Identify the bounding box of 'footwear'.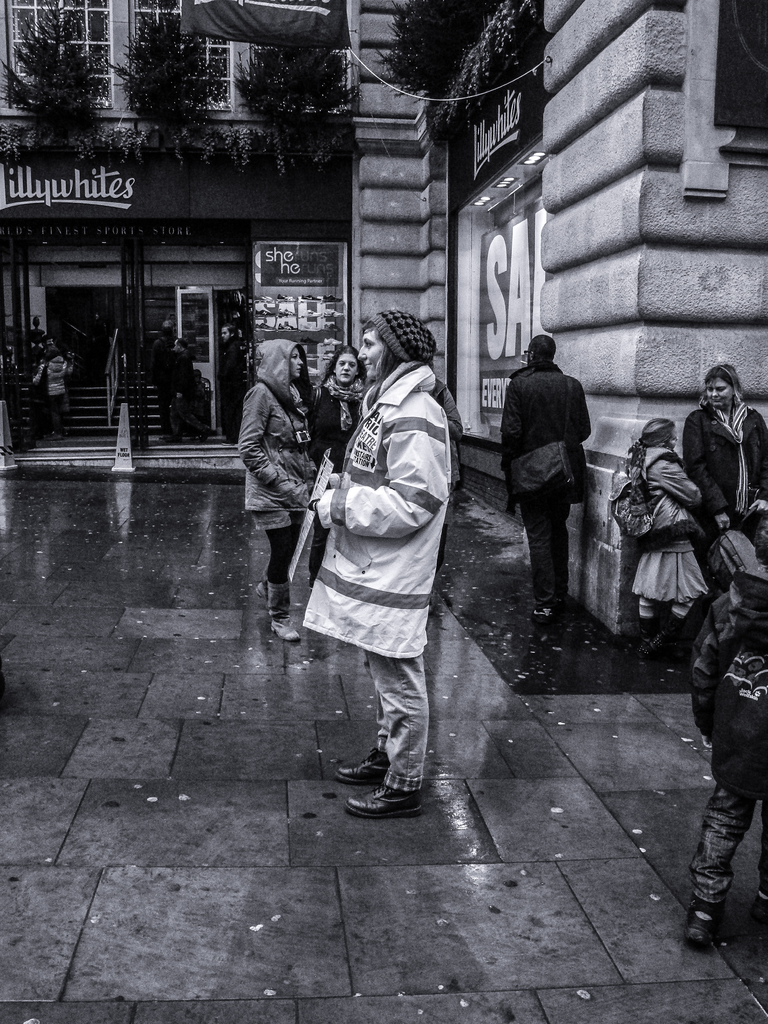
333/744/392/781.
